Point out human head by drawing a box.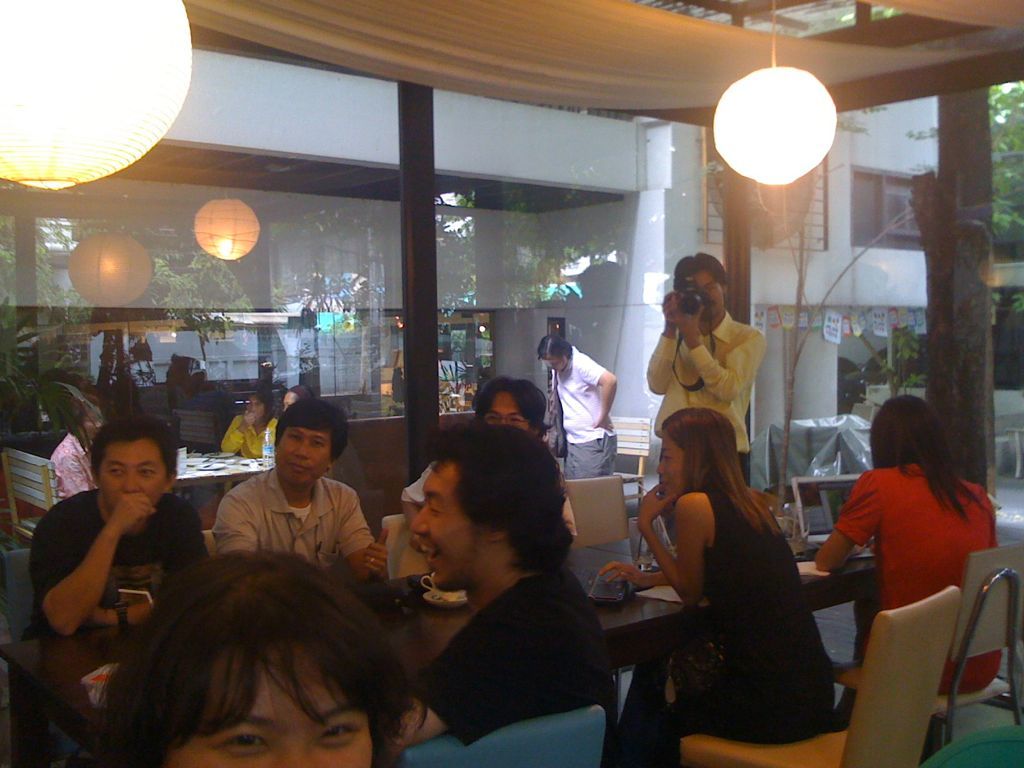
x1=272 y1=398 x2=353 y2=491.
